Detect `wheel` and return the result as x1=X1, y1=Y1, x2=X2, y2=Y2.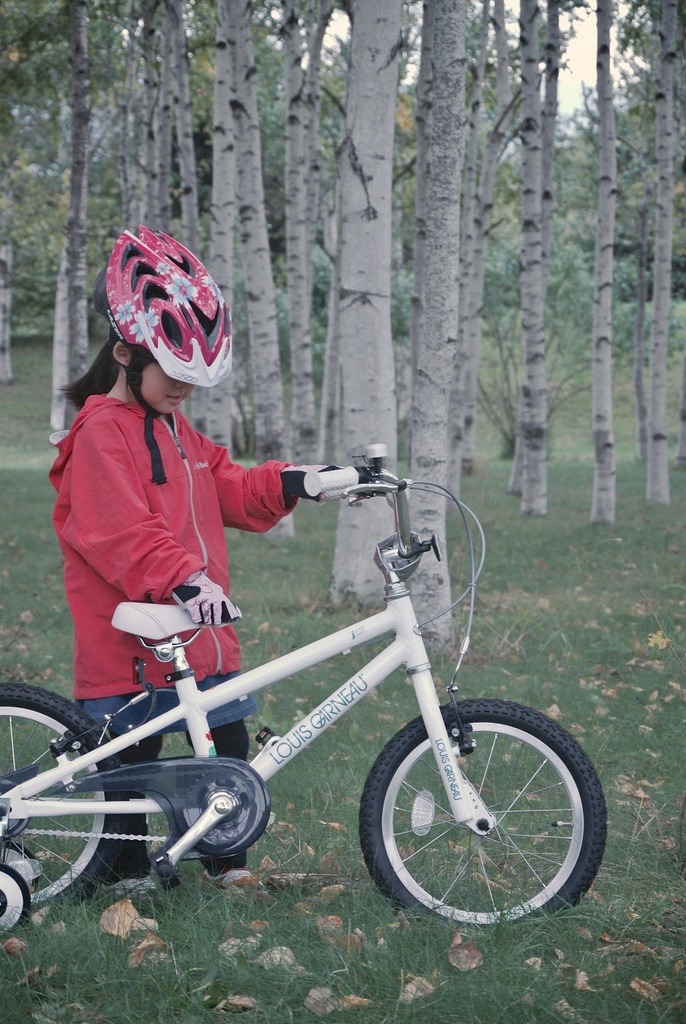
x1=356, y1=694, x2=603, y2=919.
